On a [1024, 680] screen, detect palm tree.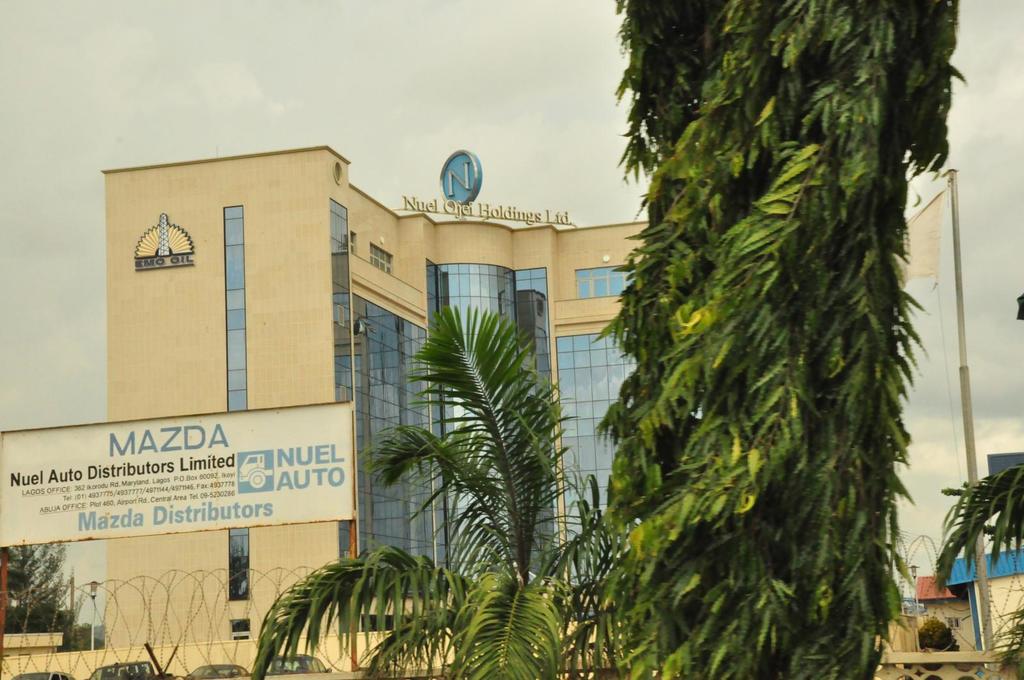
box=[940, 459, 1023, 543].
